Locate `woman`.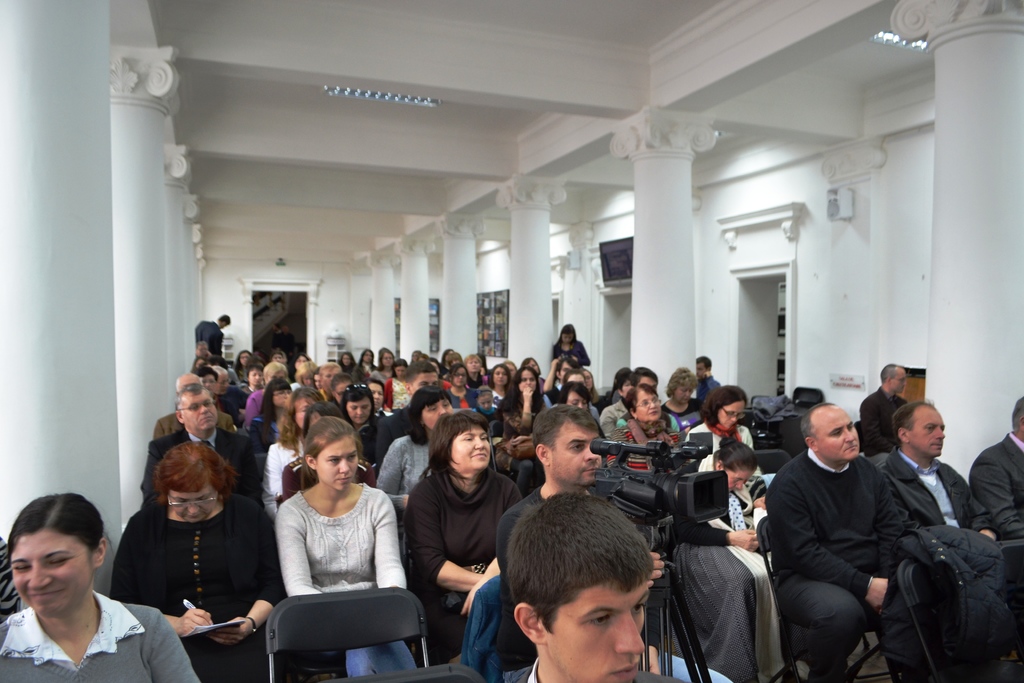
Bounding box: {"left": 331, "top": 375, "right": 351, "bottom": 403}.
